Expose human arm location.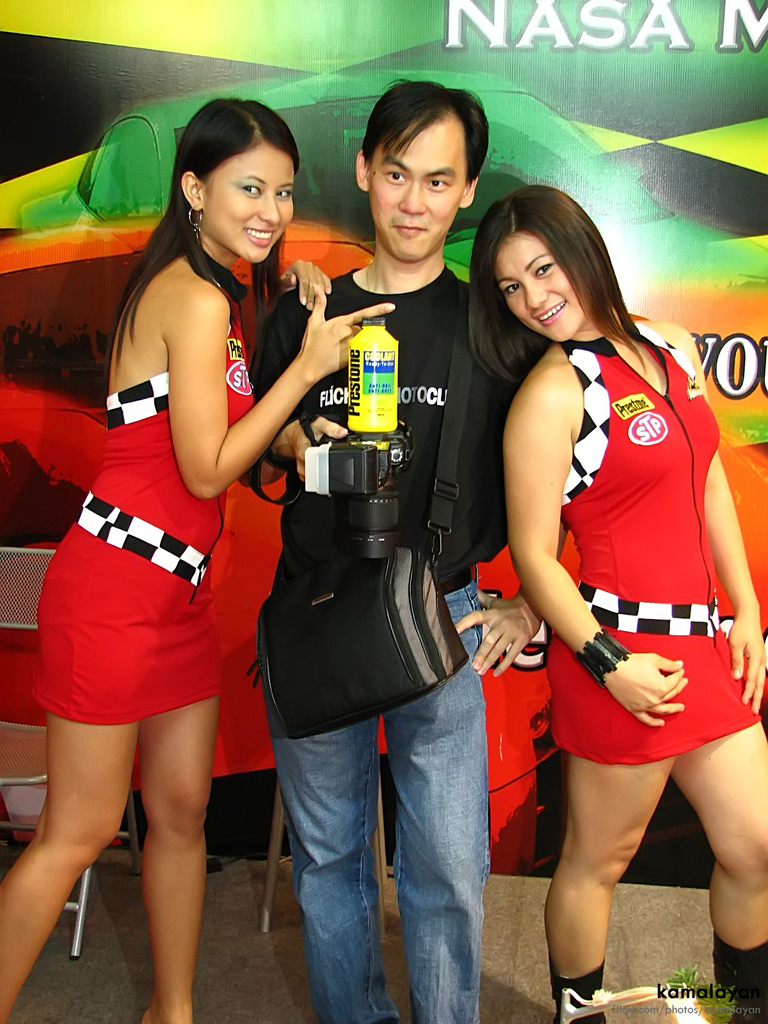
Exposed at pyautogui.locateOnScreen(496, 360, 689, 730).
